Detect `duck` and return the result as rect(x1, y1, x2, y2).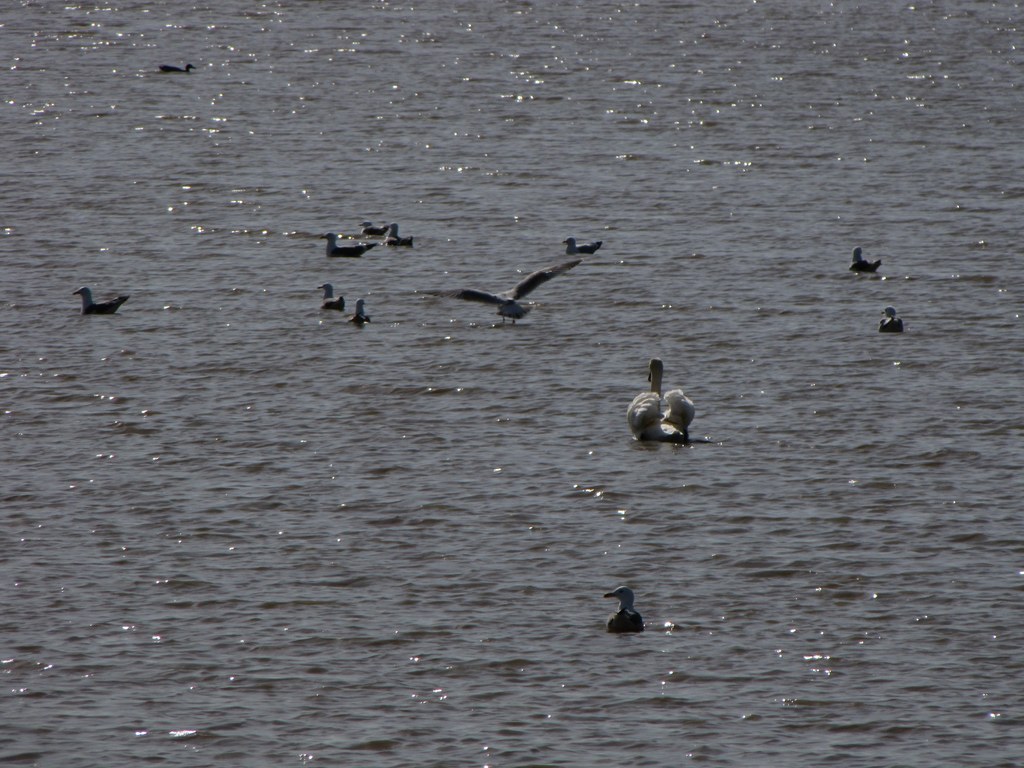
rect(604, 586, 649, 636).
